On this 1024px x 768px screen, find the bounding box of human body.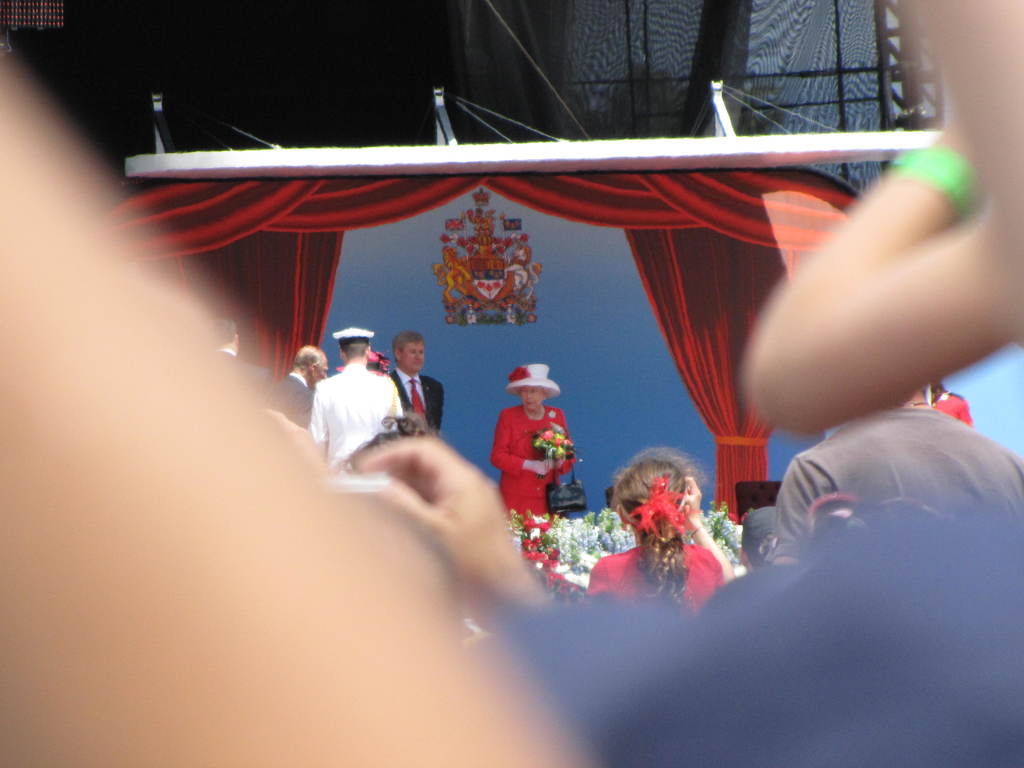
Bounding box: select_region(483, 361, 583, 535).
